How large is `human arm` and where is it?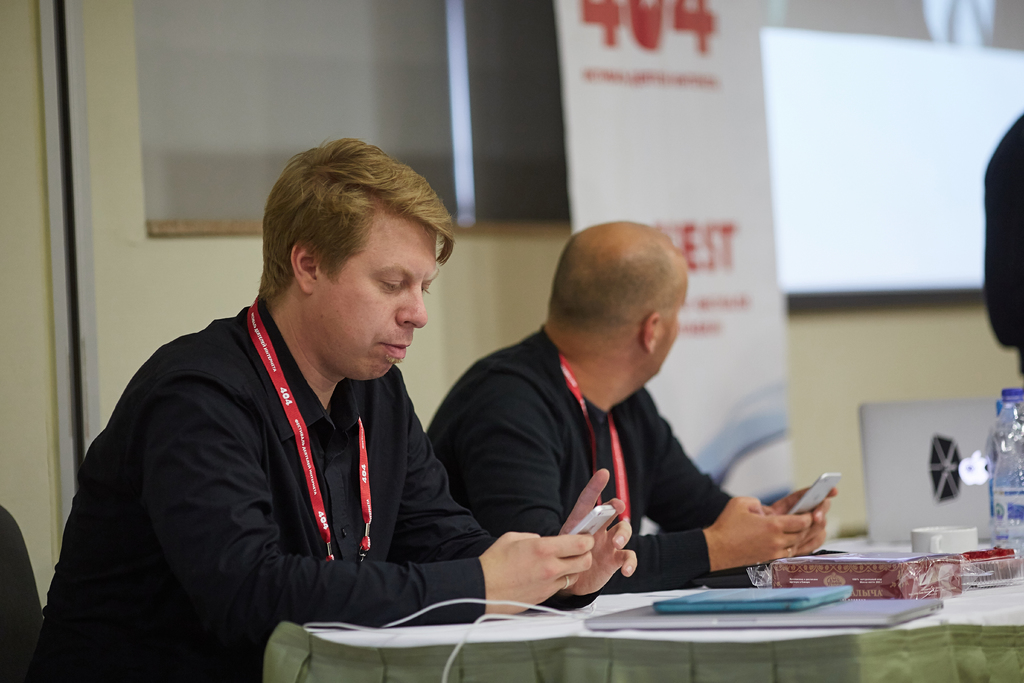
Bounding box: BBox(531, 462, 639, 614).
